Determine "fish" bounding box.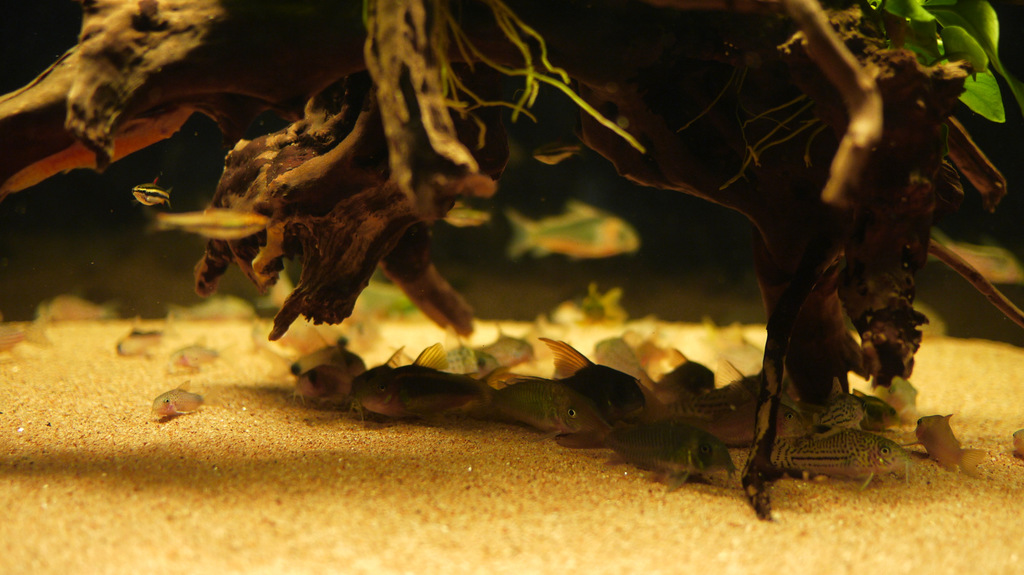
Determined: bbox(151, 374, 205, 418).
